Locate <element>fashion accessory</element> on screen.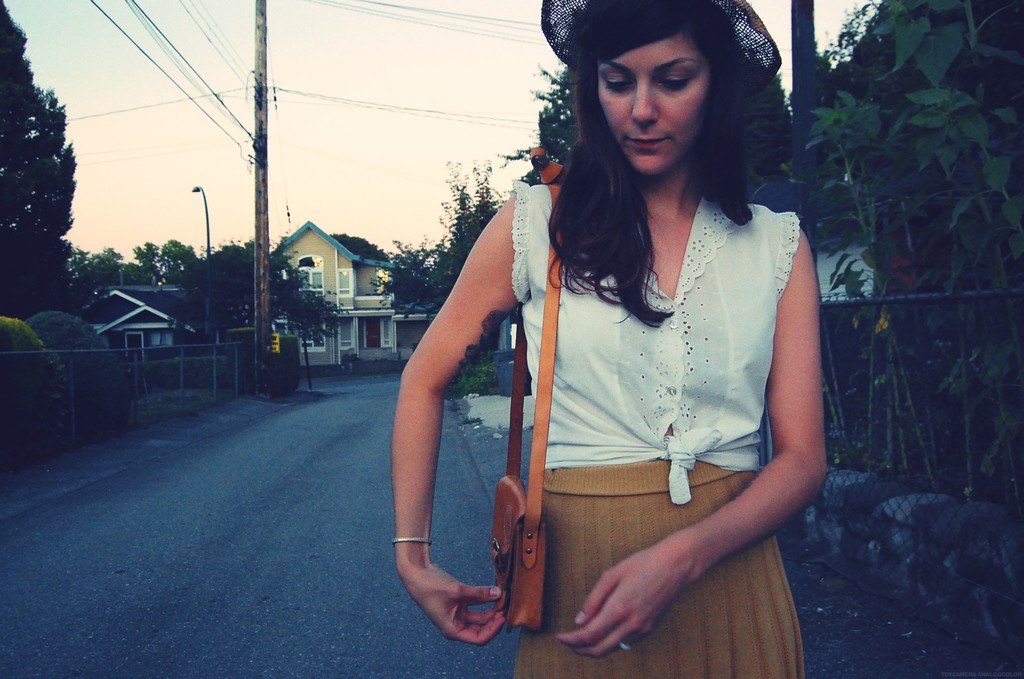
On screen at {"left": 621, "top": 646, "right": 630, "bottom": 648}.
